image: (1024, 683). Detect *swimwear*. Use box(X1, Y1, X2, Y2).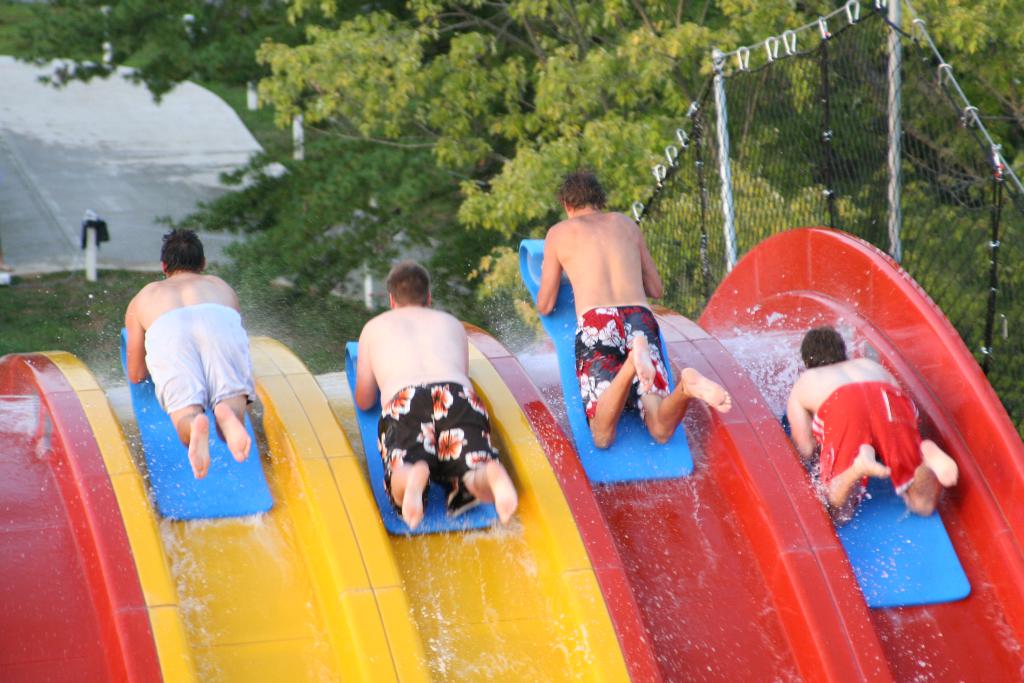
box(806, 378, 928, 500).
